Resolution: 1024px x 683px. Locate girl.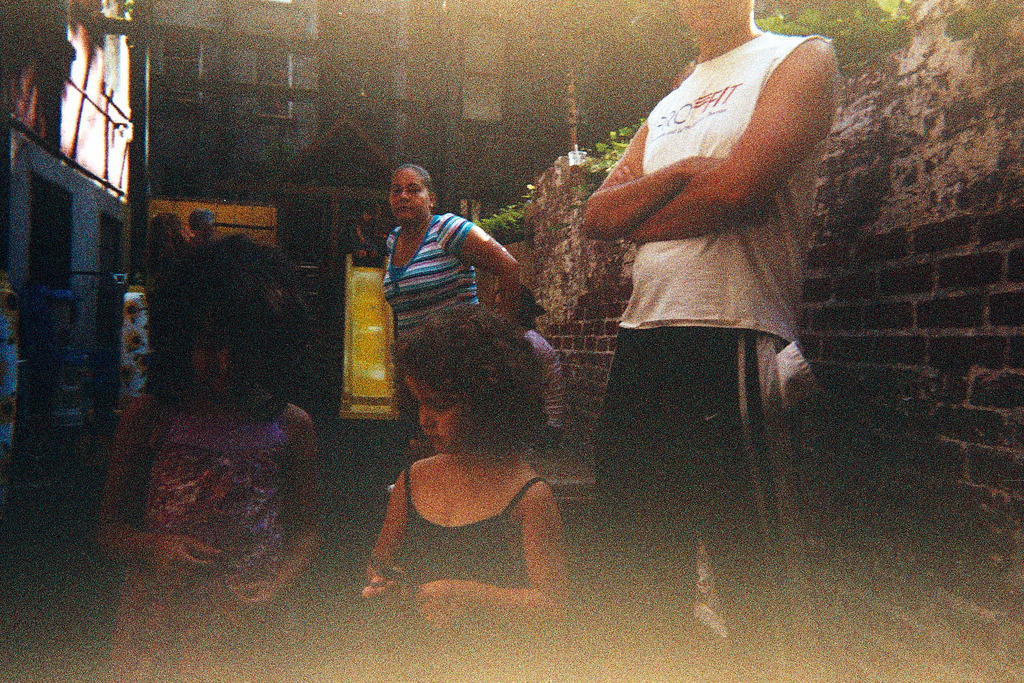
93,228,328,667.
